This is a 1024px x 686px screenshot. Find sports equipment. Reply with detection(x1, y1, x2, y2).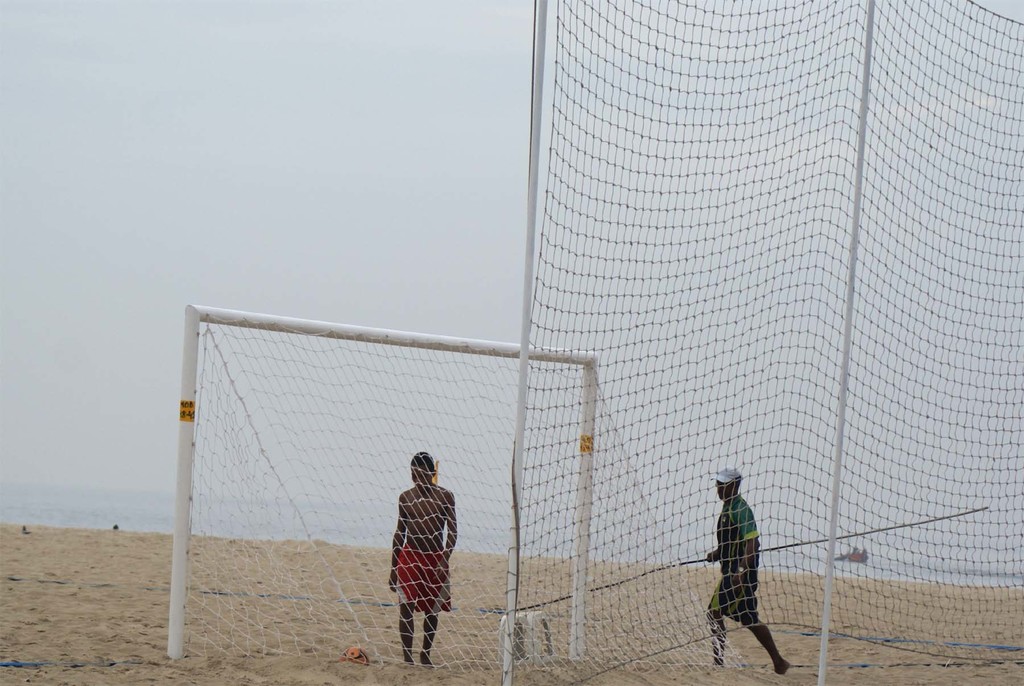
detection(159, 318, 605, 660).
